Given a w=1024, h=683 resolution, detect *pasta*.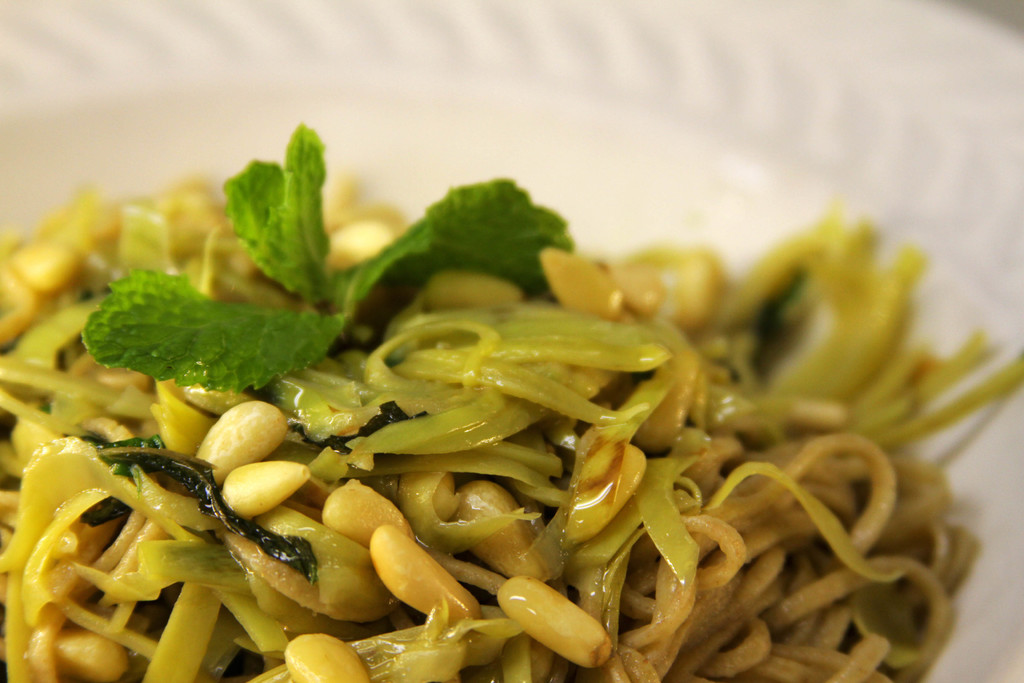
(x1=0, y1=120, x2=975, y2=682).
